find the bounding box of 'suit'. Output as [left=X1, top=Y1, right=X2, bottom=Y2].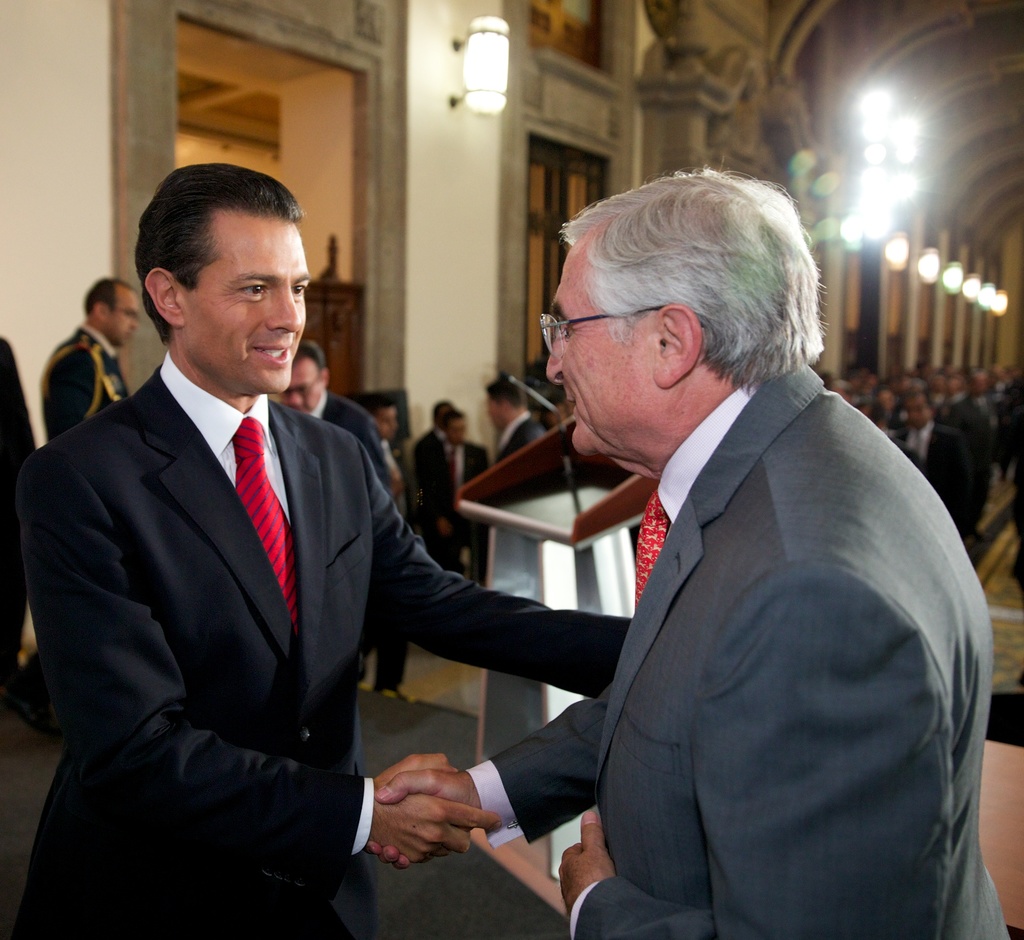
[left=17, top=350, right=632, bottom=939].
